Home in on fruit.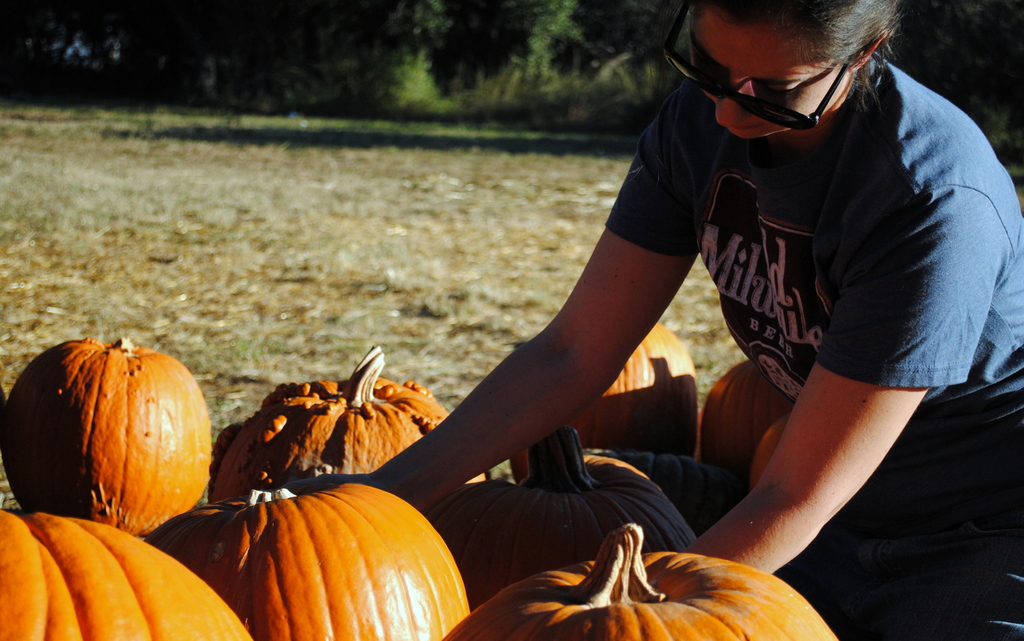
Homed in at pyautogui.locateOnScreen(0, 509, 248, 640).
